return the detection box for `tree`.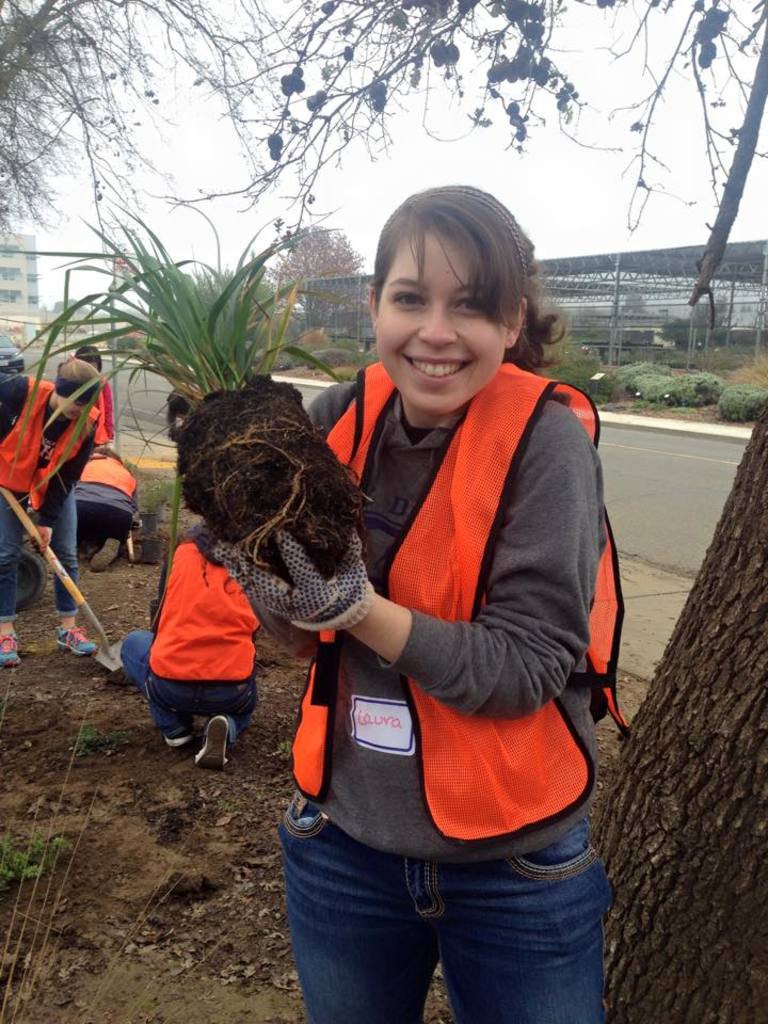
region(202, 0, 767, 343).
